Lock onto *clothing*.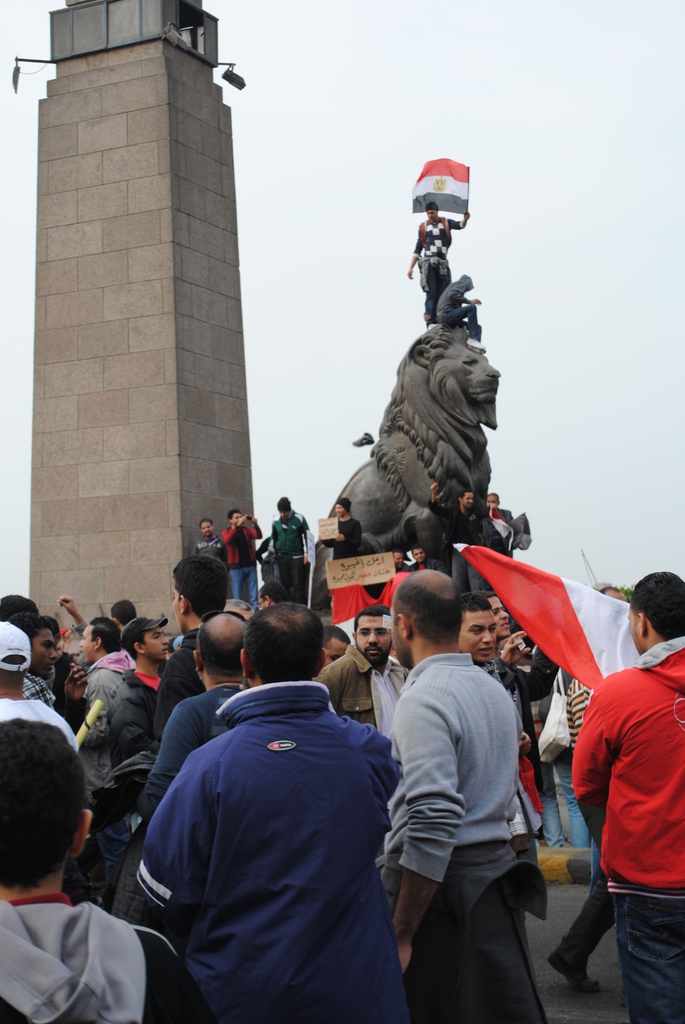
Locked: pyautogui.locateOnScreen(31, 664, 65, 727).
